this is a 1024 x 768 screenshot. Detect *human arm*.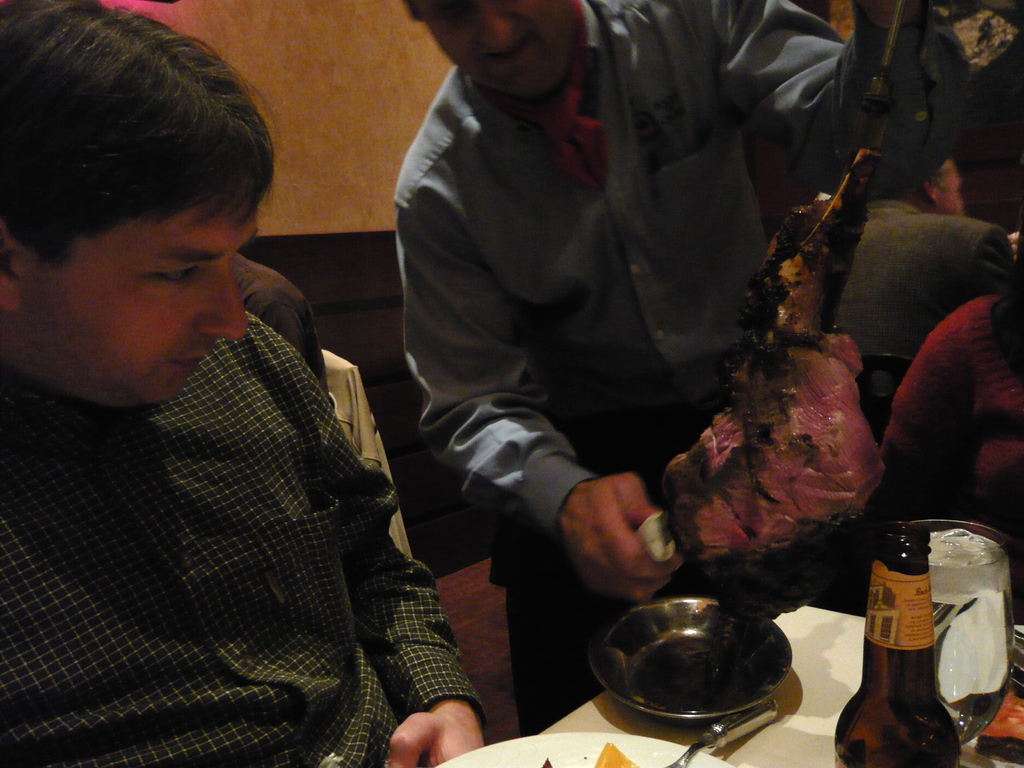
{"left": 245, "top": 310, "right": 489, "bottom": 767}.
